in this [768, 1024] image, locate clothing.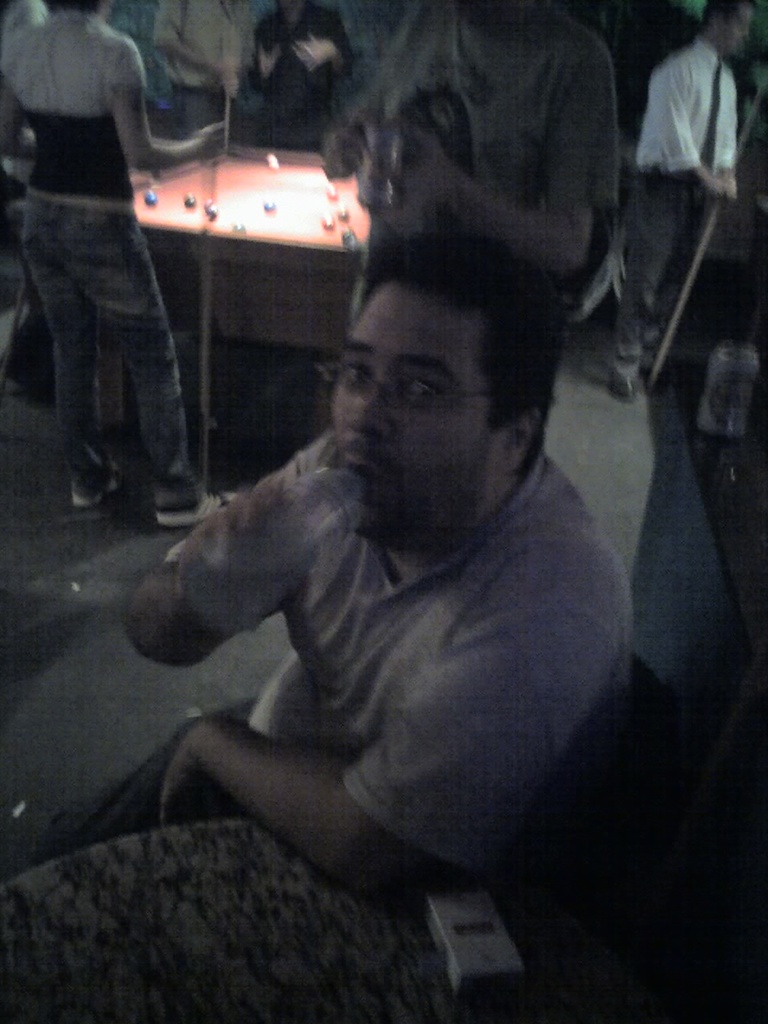
Bounding box: {"left": 626, "top": 42, "right": 754, "bottom": 302}.
